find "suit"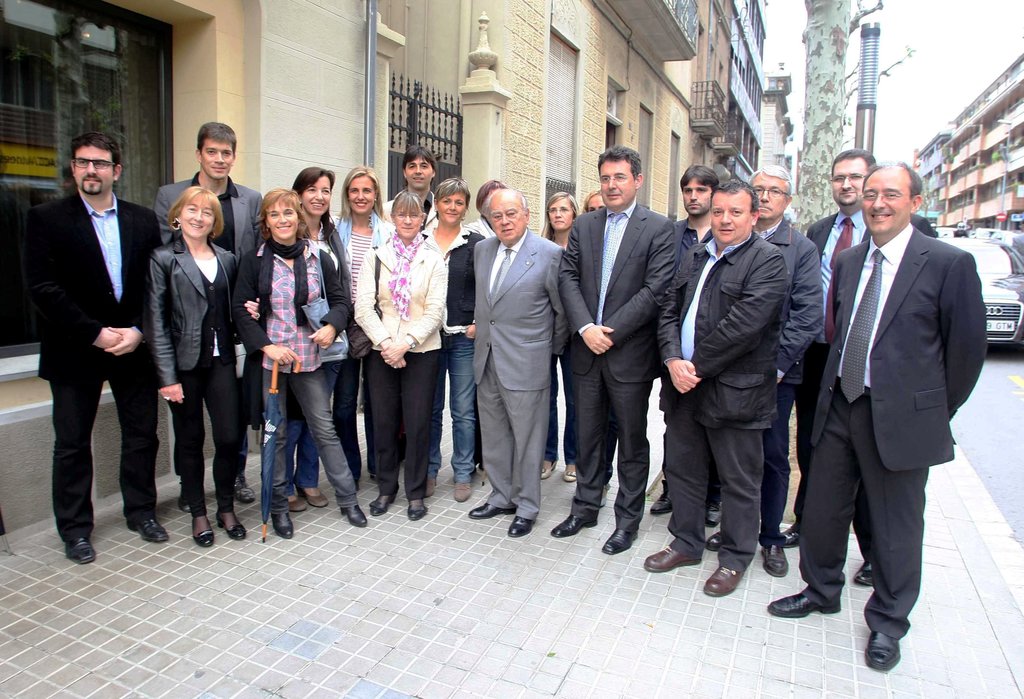
{"left": 792, "top": 210, "right": 934, "bottom": 559}
